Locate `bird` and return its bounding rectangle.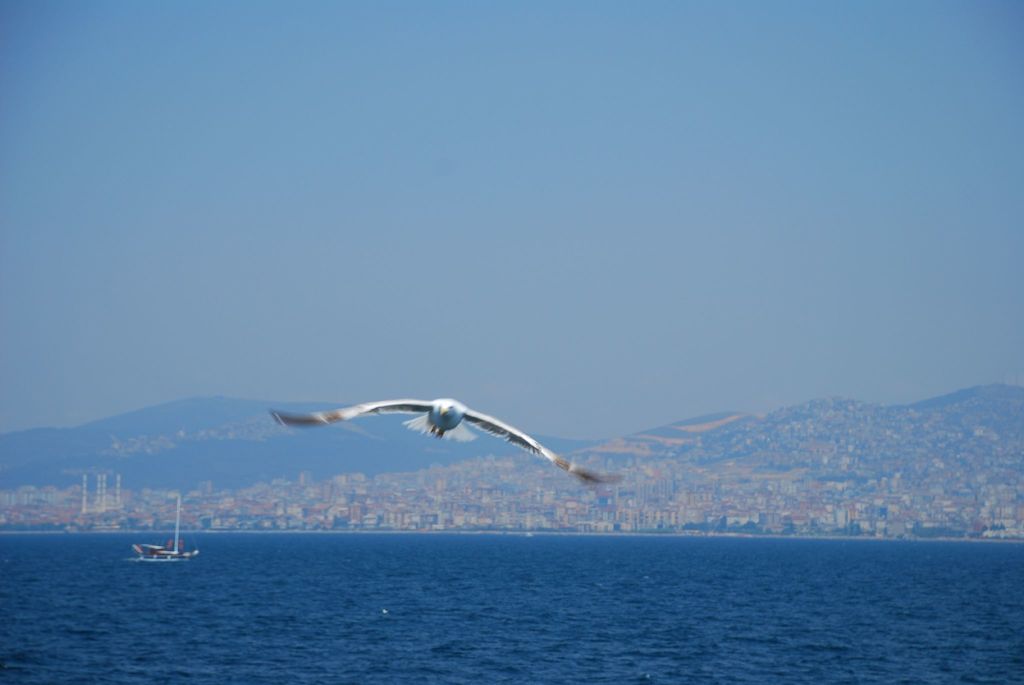
locate(277, 398, 591, 485).
